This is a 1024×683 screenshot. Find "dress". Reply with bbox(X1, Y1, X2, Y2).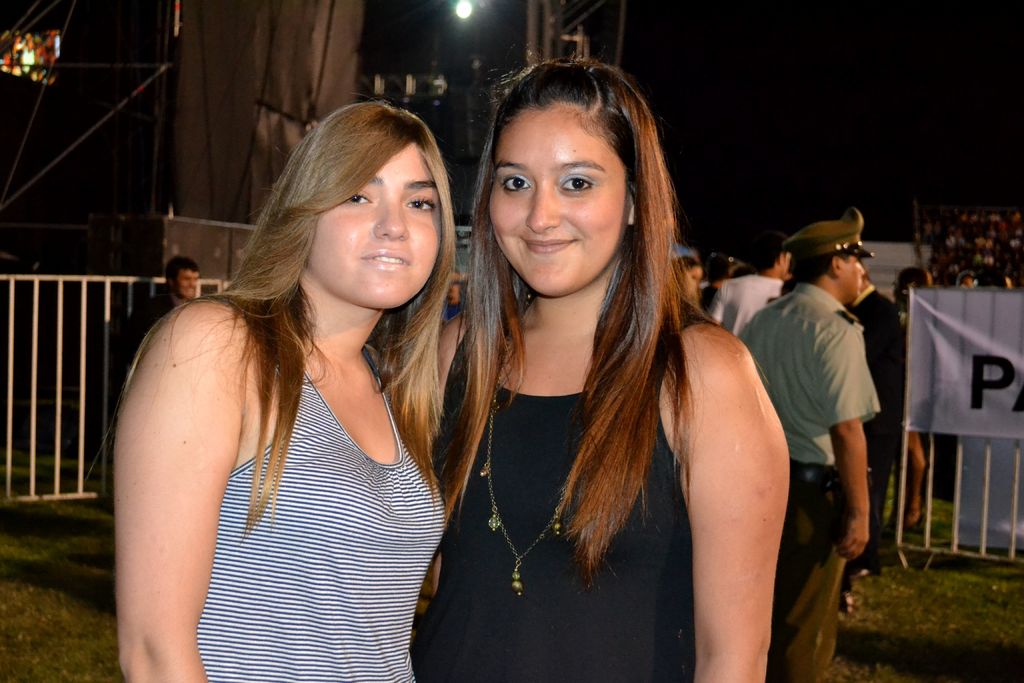
bbox(410, 299, 696, 680).
